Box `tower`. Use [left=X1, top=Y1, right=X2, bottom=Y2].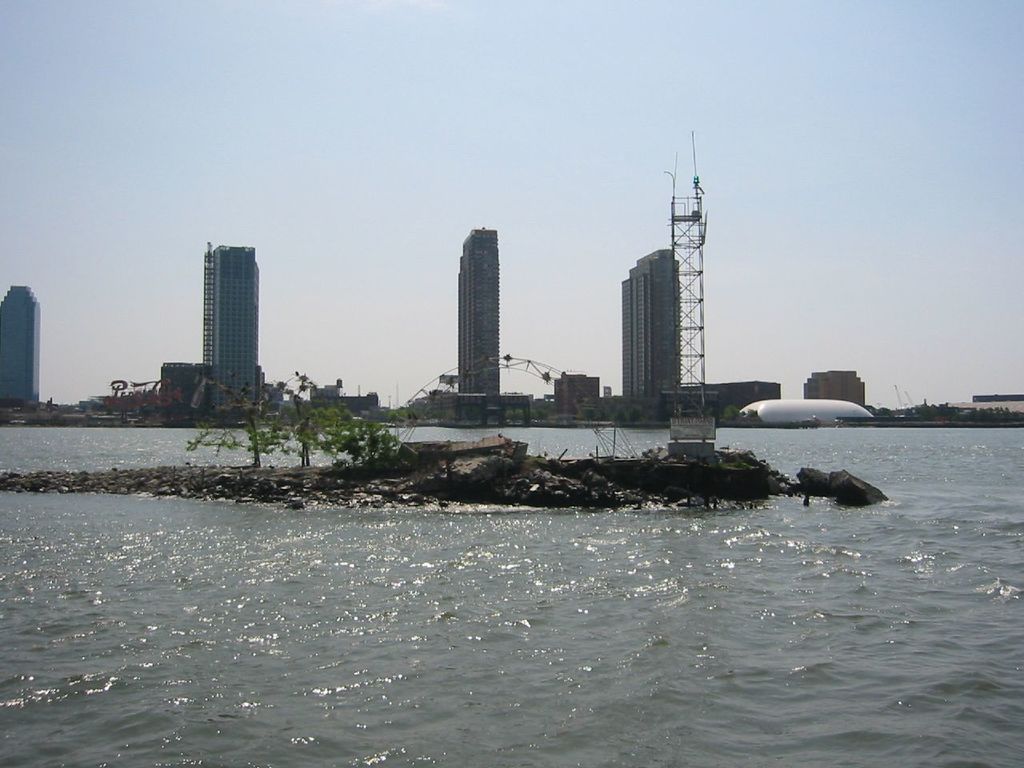
[left=619, top=242, right=679, bottom=402].
